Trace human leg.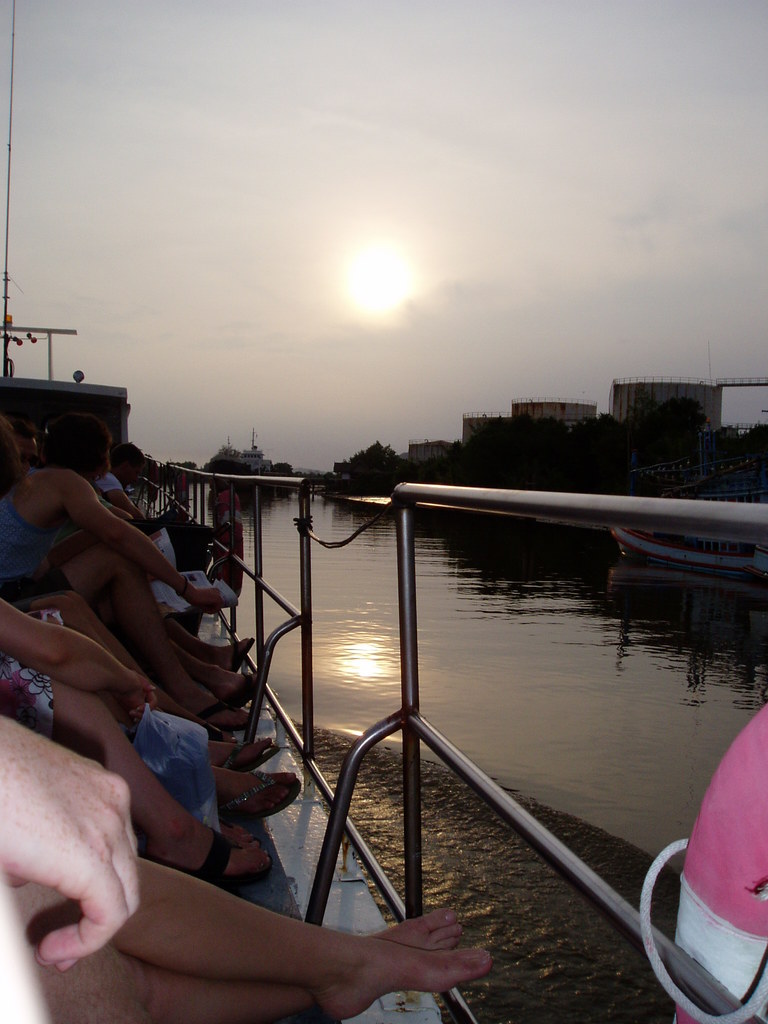
Traced to 0/850/481/1023.
